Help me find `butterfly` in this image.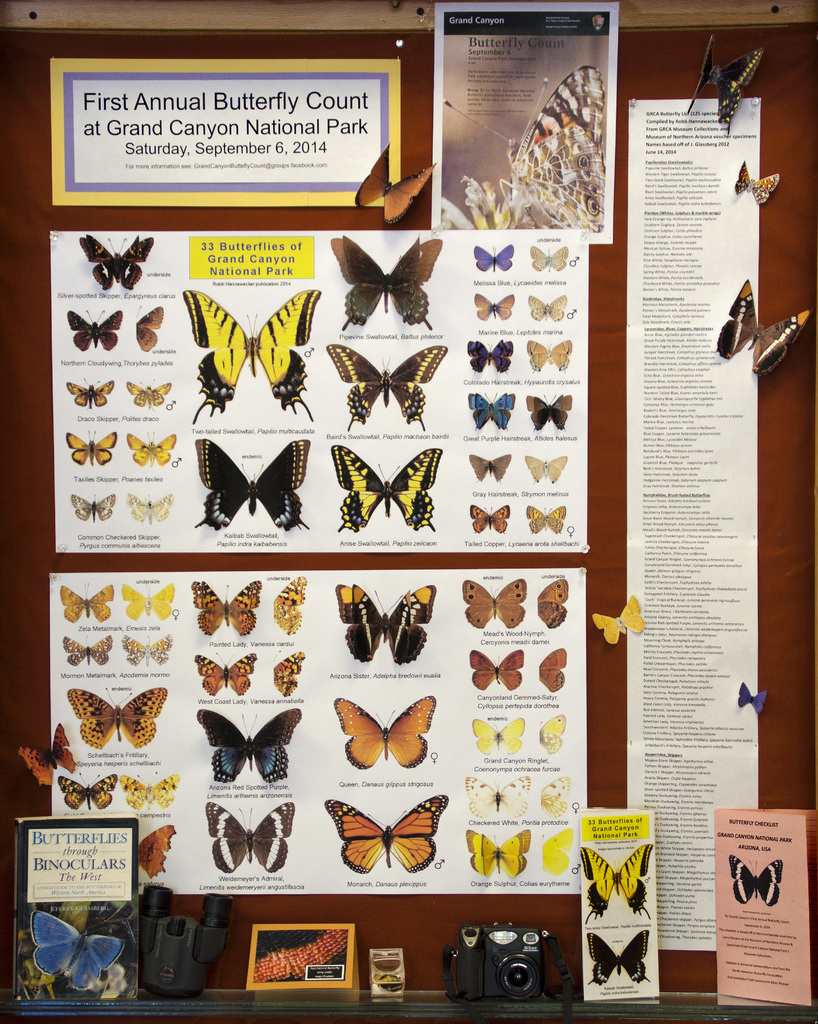
Found it: 521/293/568/321.
